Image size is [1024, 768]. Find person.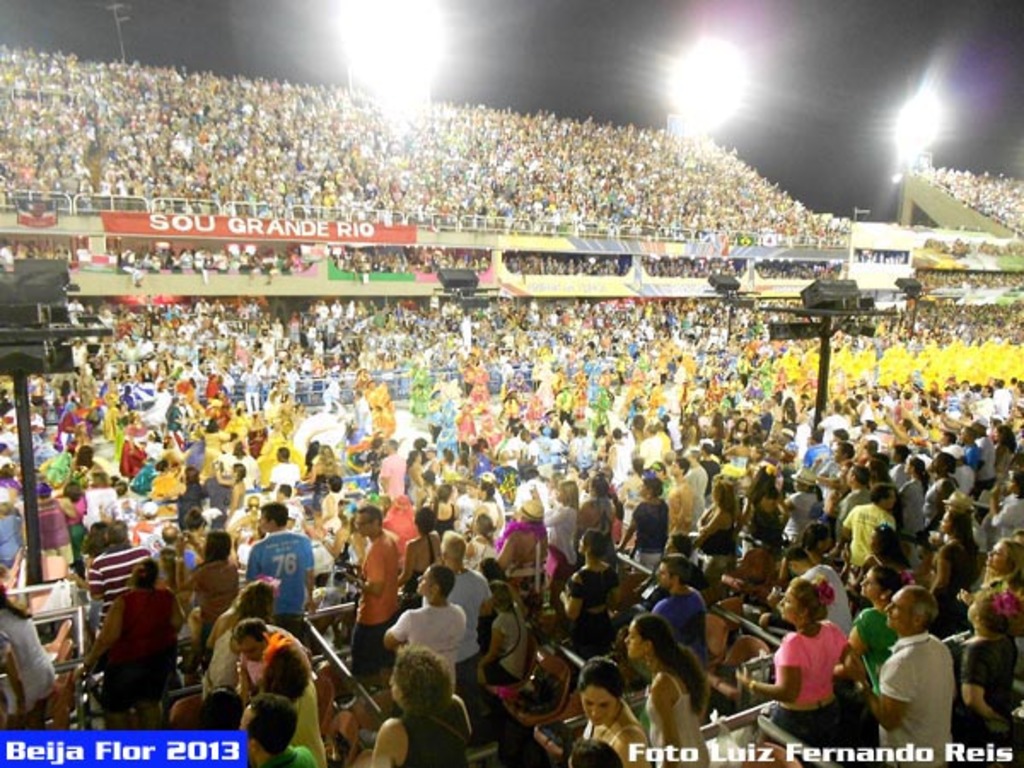
bbox=[343, 514, 399, 659].
